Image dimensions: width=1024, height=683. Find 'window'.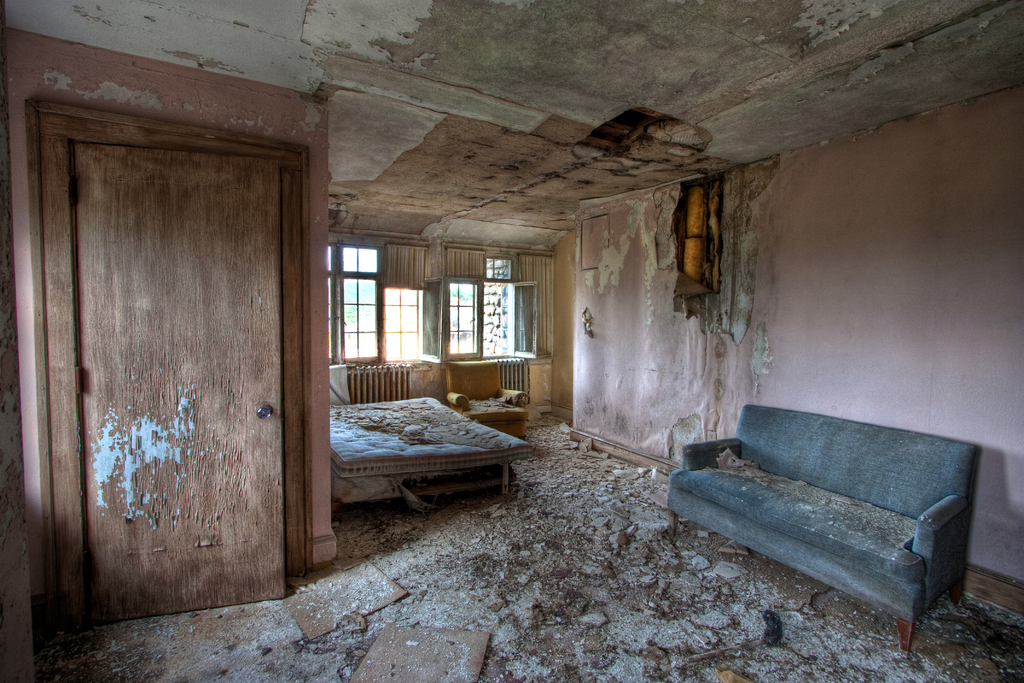
x1=380, y1=304, x2=417, y2=325.
